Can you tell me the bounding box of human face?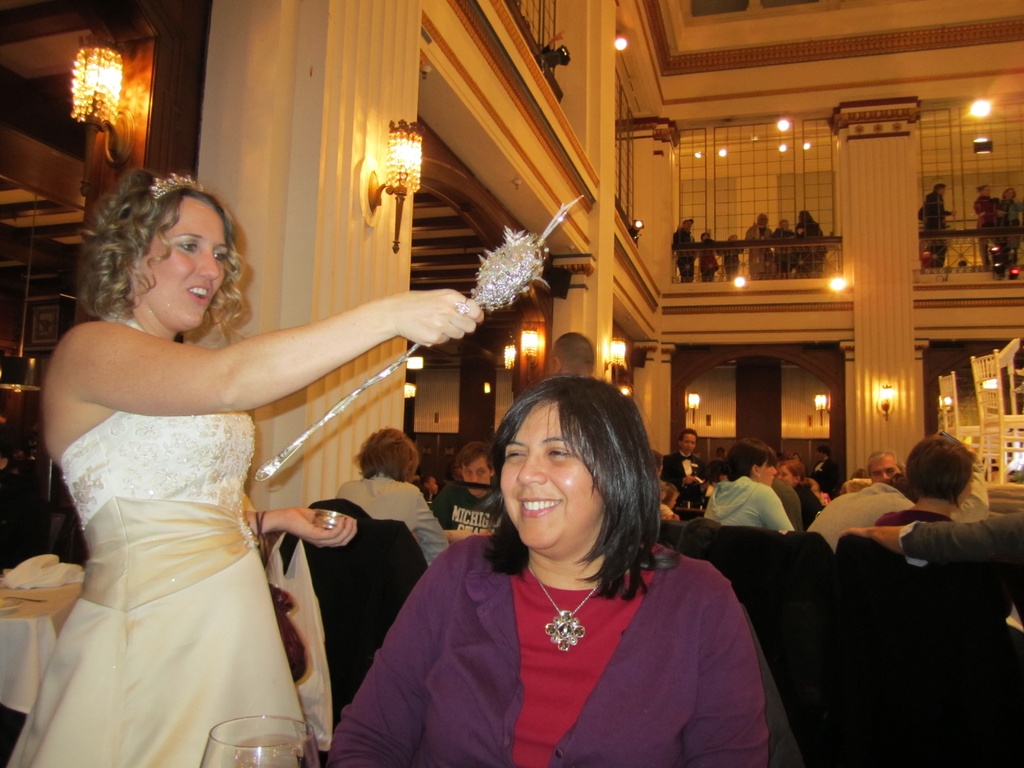
(x1=682, y1=433, x2=696, y2=453).
